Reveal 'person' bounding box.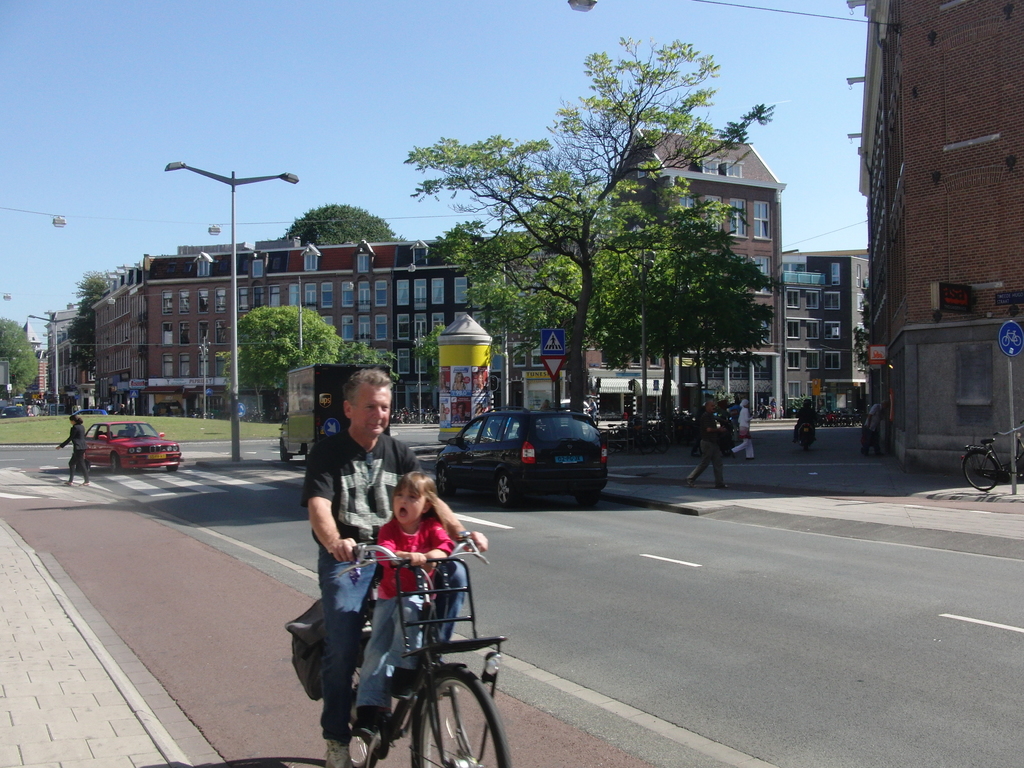
Revealed: <bbox>104, 401, 118, 420</bbox>.
